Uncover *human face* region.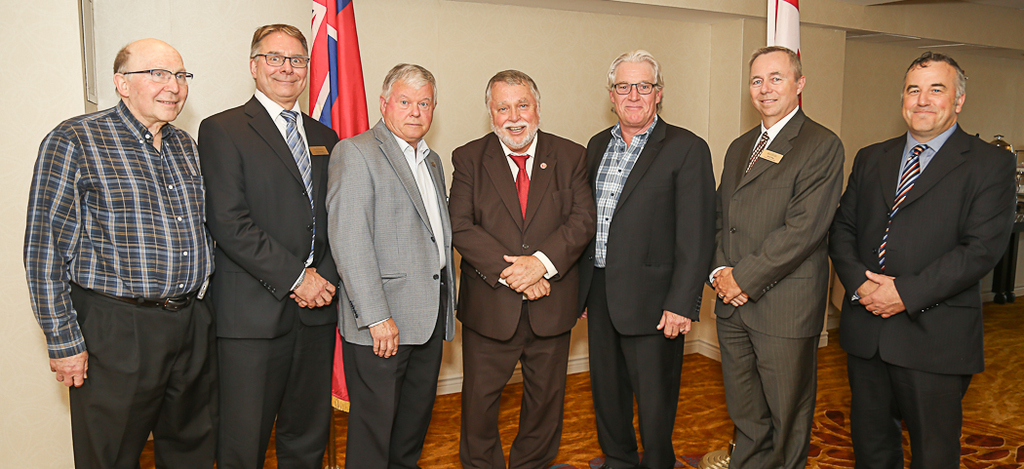
Uncovered: pyautogui.locateOnScreen(895, 64, 964, 137).
